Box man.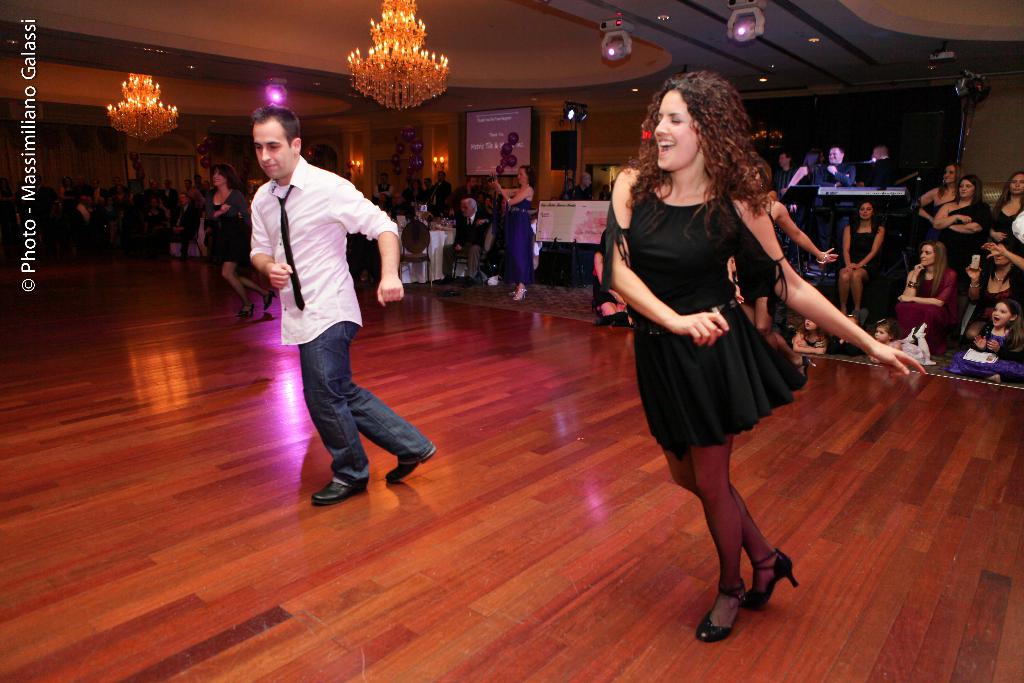
[x1=164, y1=193, x2=200, y2=263].
